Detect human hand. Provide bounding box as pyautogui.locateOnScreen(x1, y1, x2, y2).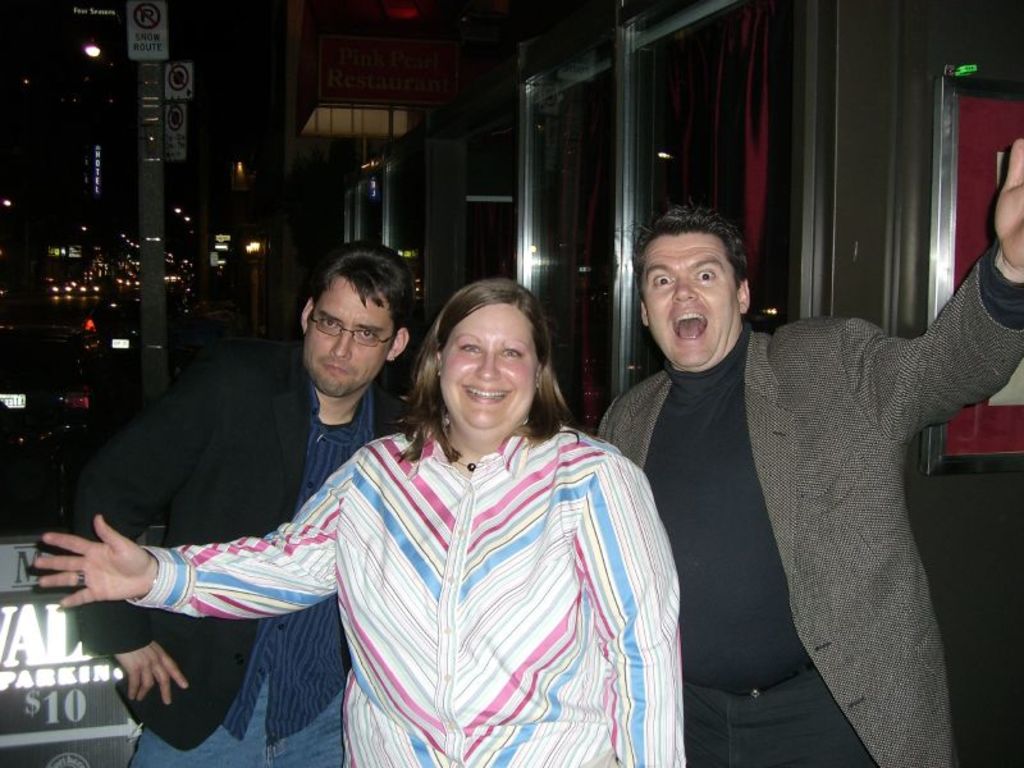
pyautogui.locateOnScreen(114, 644, 191, 705).
